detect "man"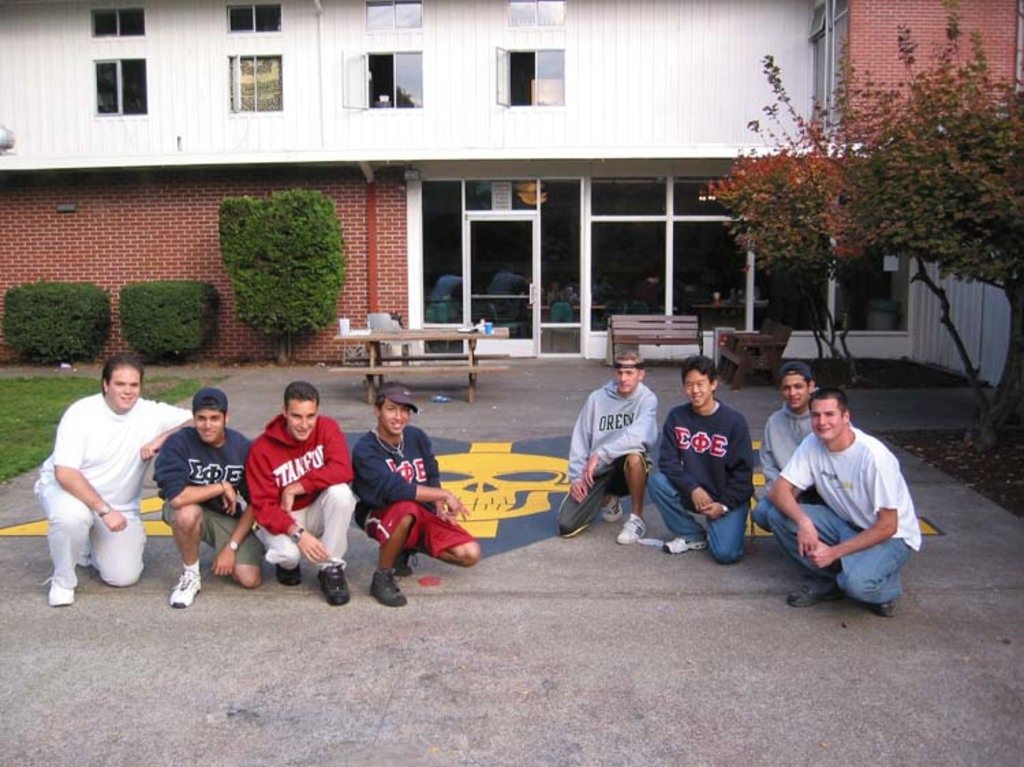
(left=751, top=364, right=822, bottom=536)
